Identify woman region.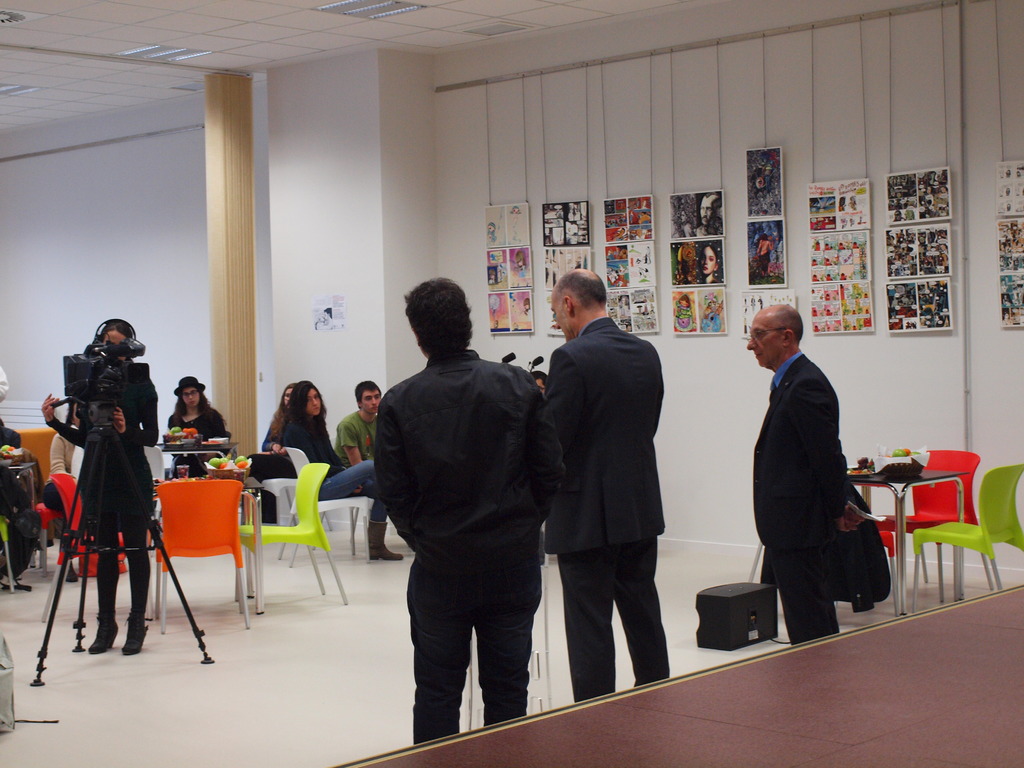
Region: <region>42, 401, 80, 582</region>.
